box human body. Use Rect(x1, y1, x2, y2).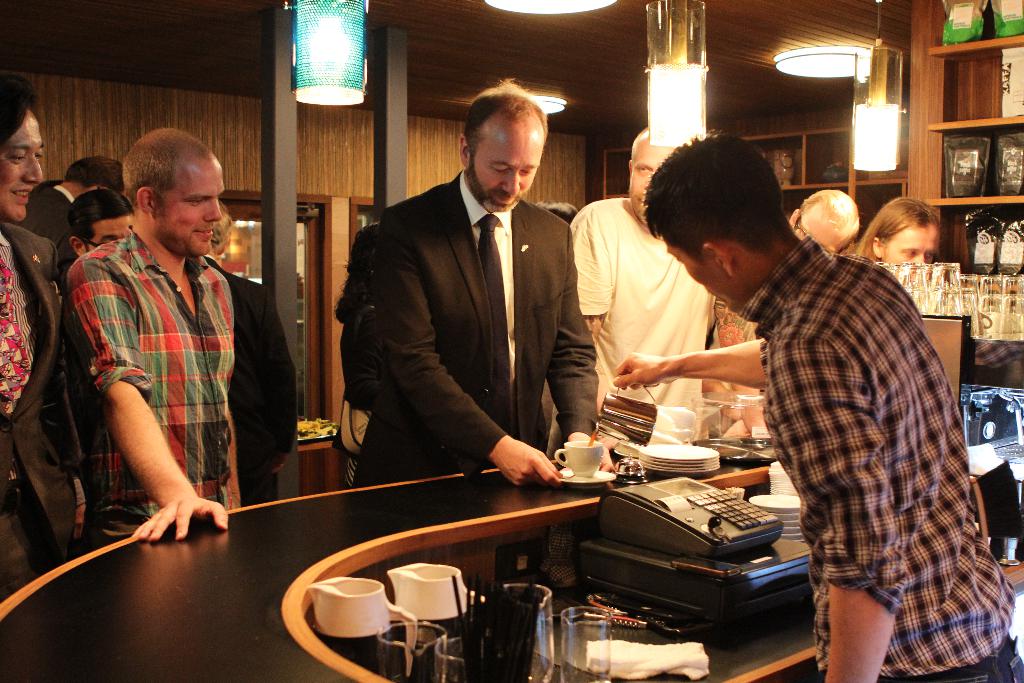
Rect(44, 106, 246, 589).
